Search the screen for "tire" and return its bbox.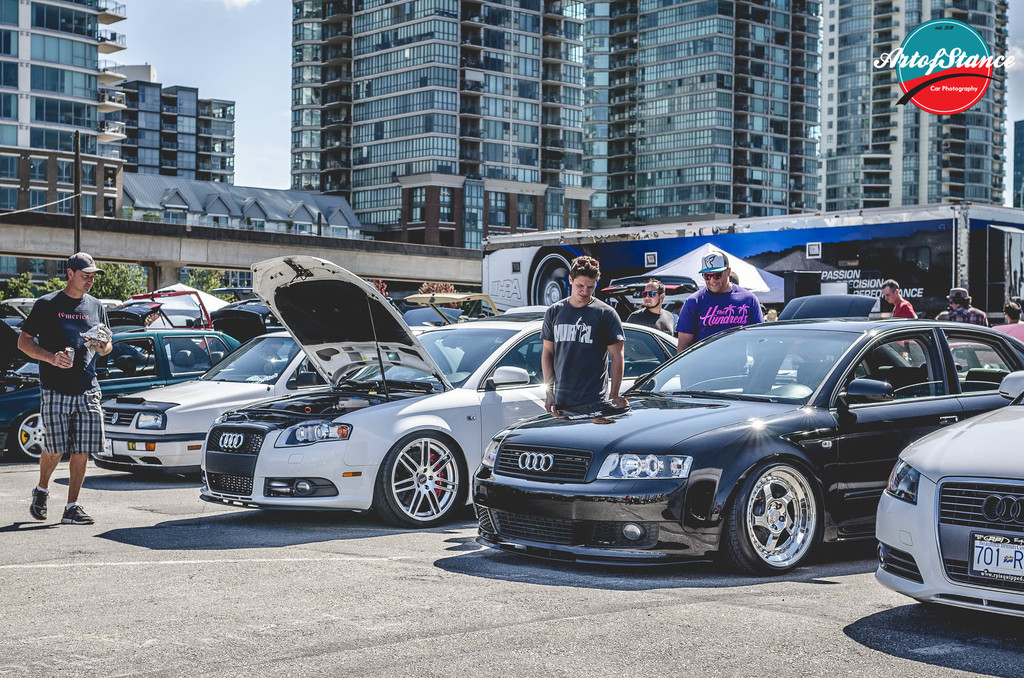
Found: box=[730, 462, 822, 569].
